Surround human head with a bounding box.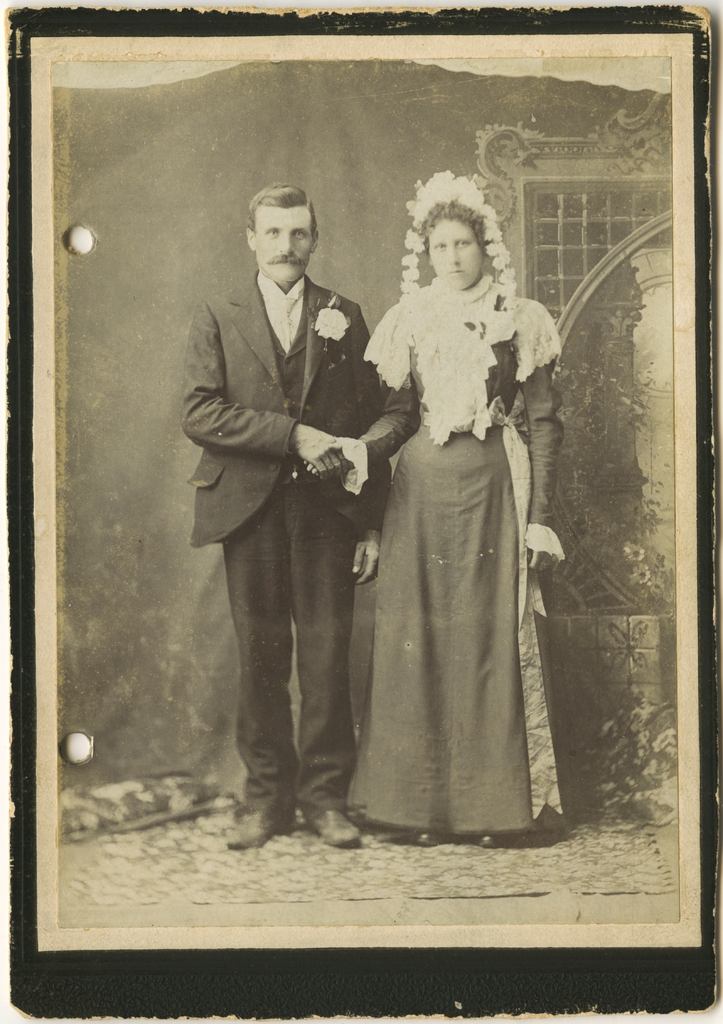
rect(400, 166, 506, 291).
